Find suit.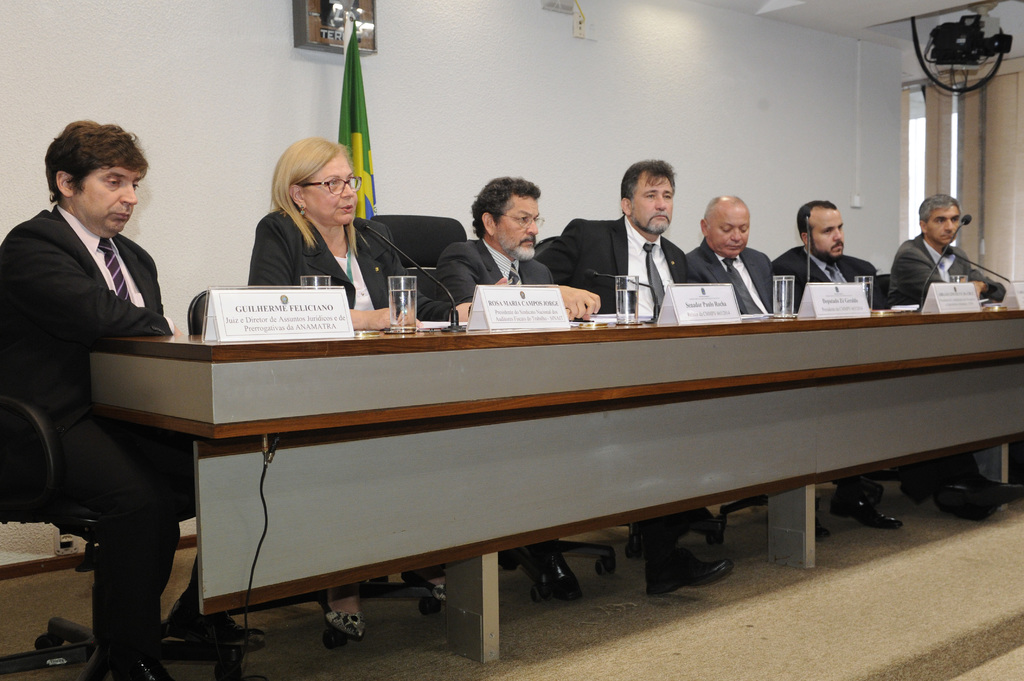
Rect(0, 204, 223, 648).
